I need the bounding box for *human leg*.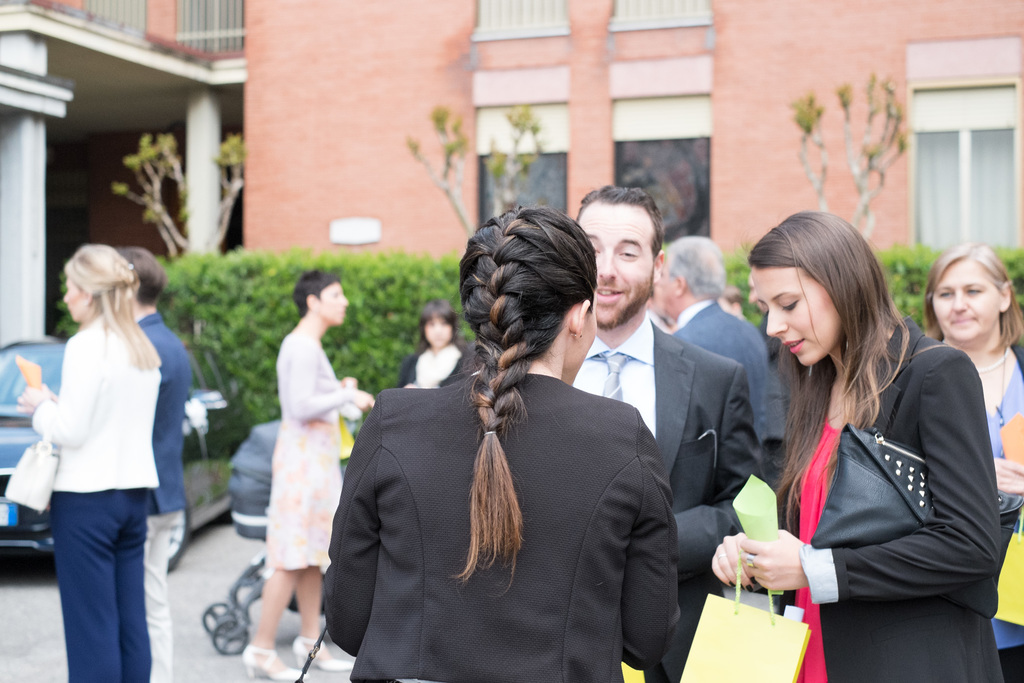
Here it is: left=47, top=490, right=132, bottom=682.
